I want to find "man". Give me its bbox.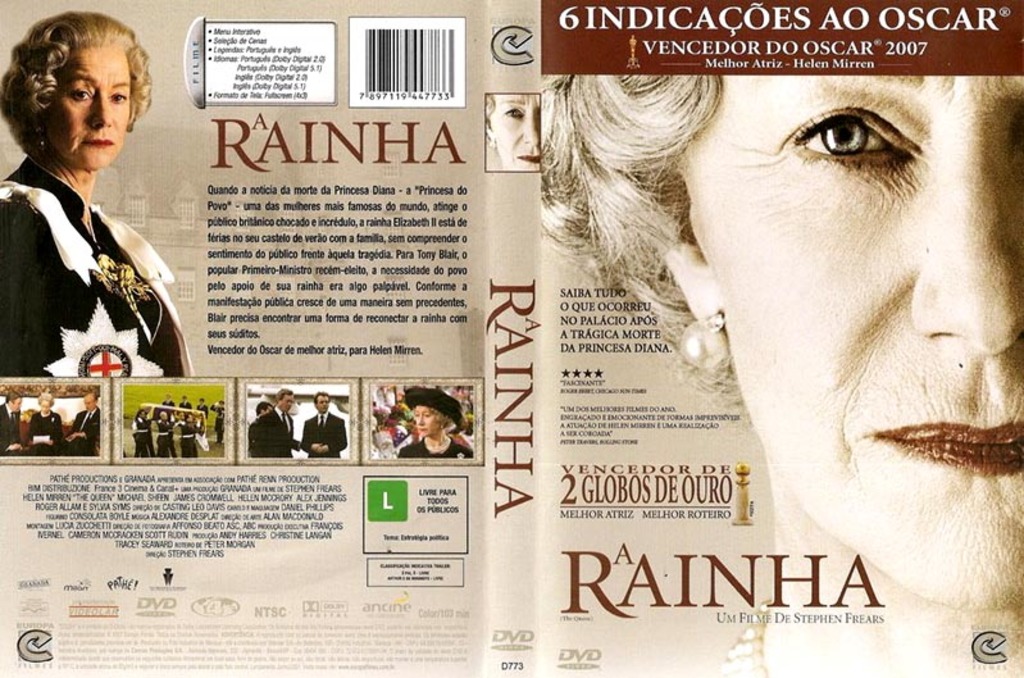
box(161, 396, 174, 408).
